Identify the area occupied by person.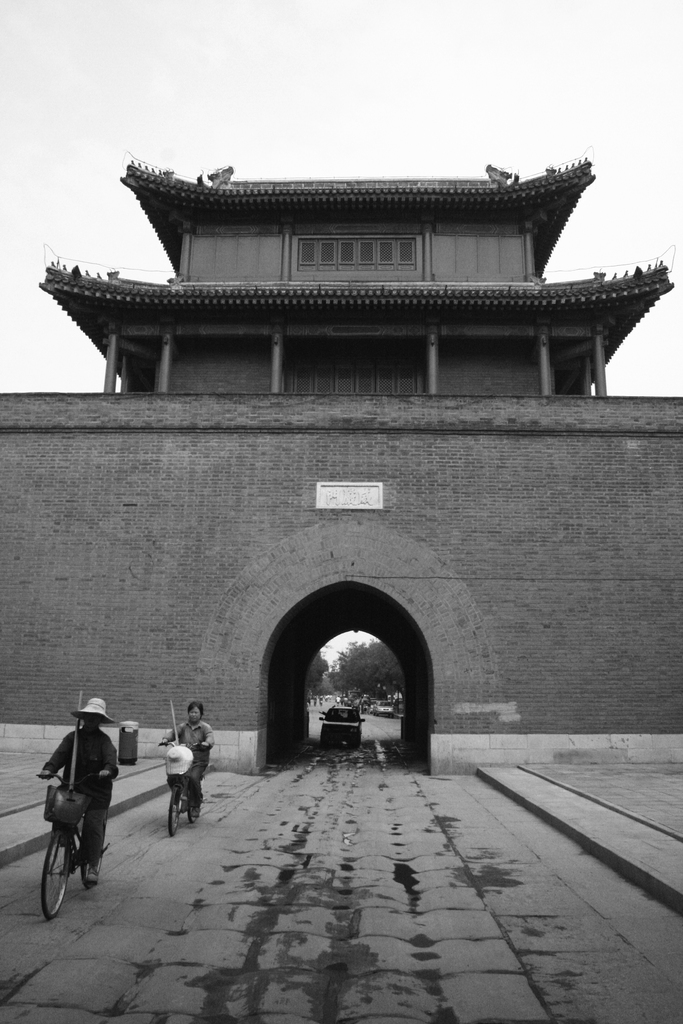
Area: region(31, 687, 114, 910).
